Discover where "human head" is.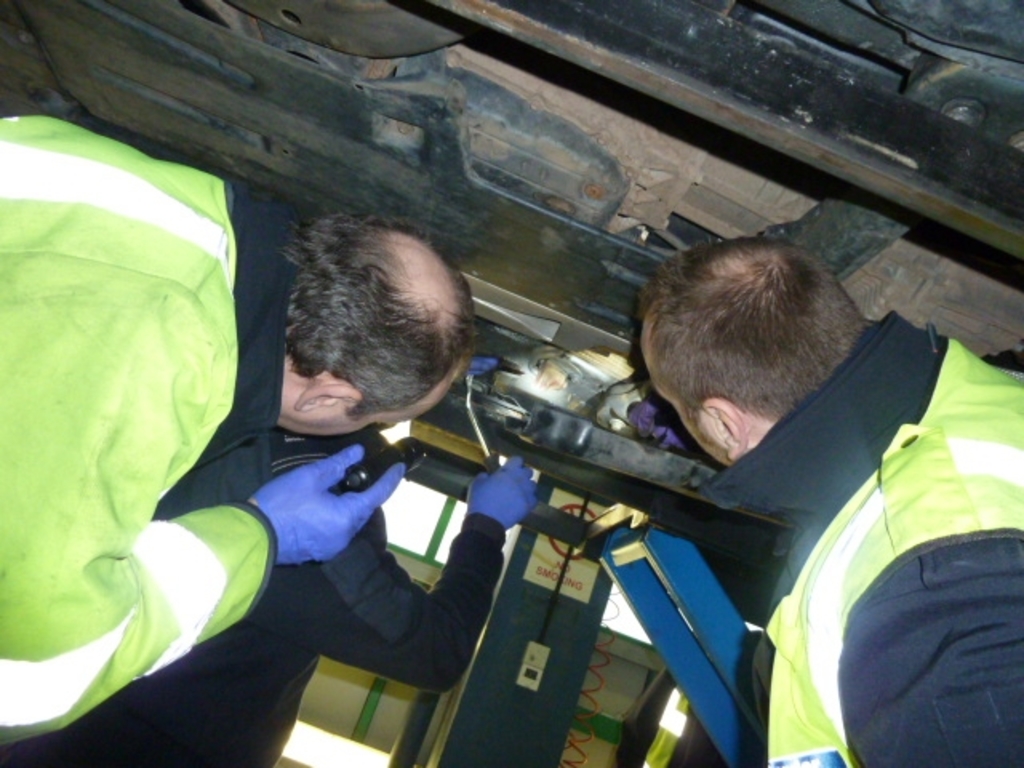
Discovered at 254,206,454,424.
